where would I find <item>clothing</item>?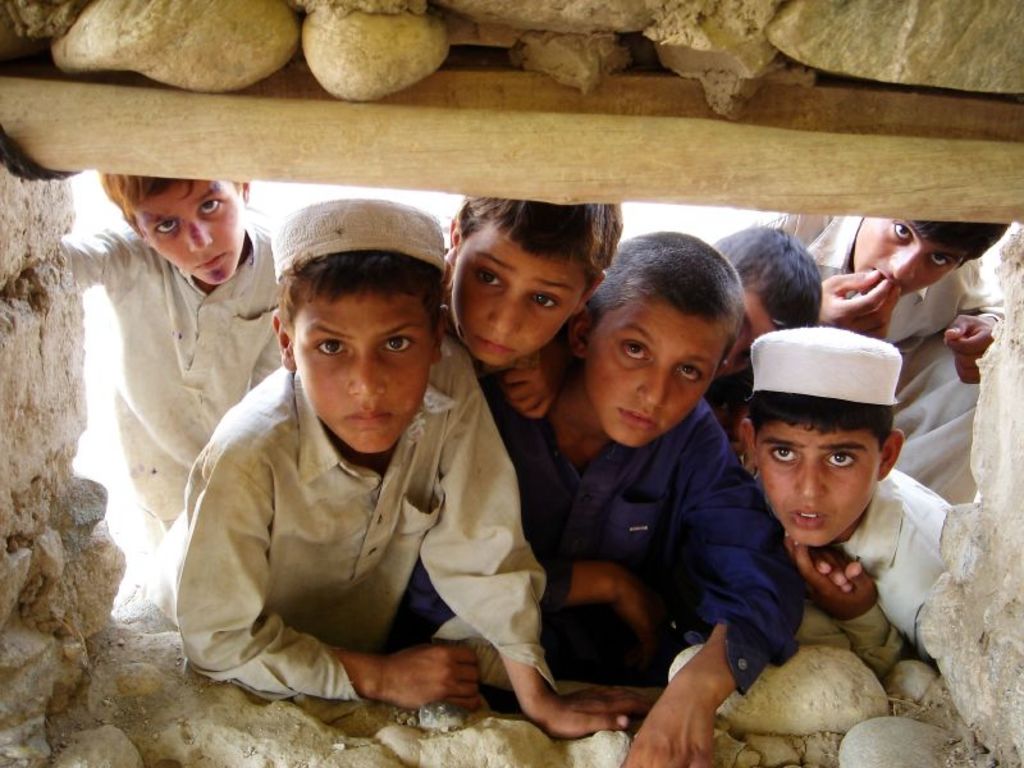
At bbox(736, 207, 1009, 352).
